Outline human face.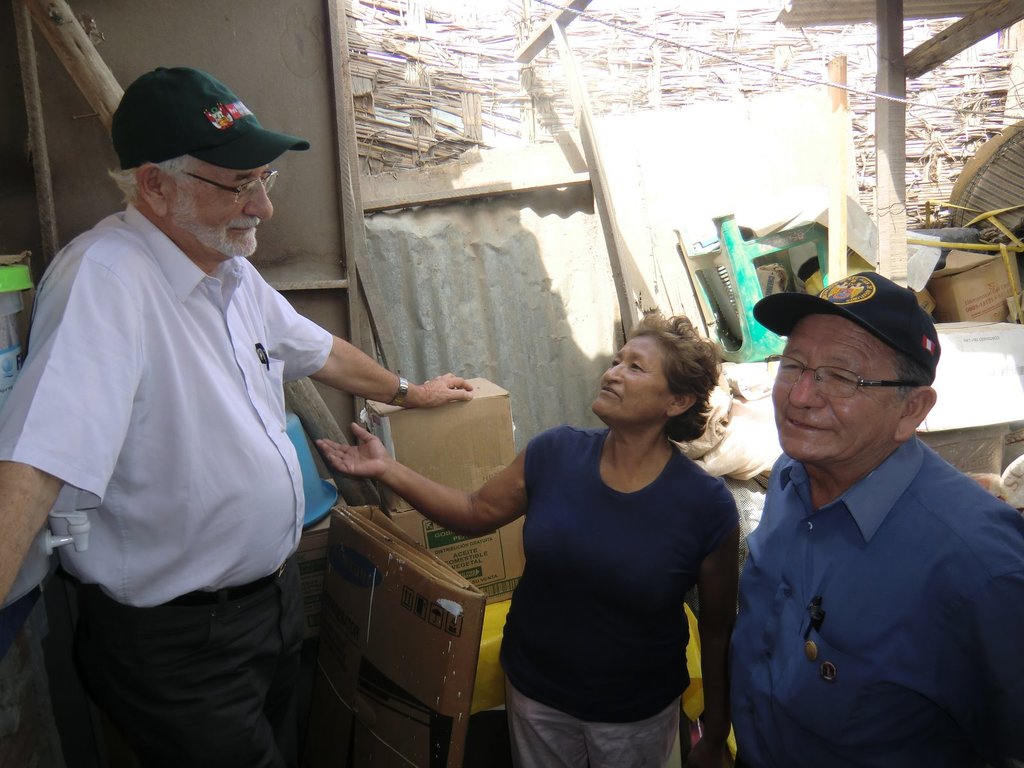
Outline: box(166, 156, 272, 258).
